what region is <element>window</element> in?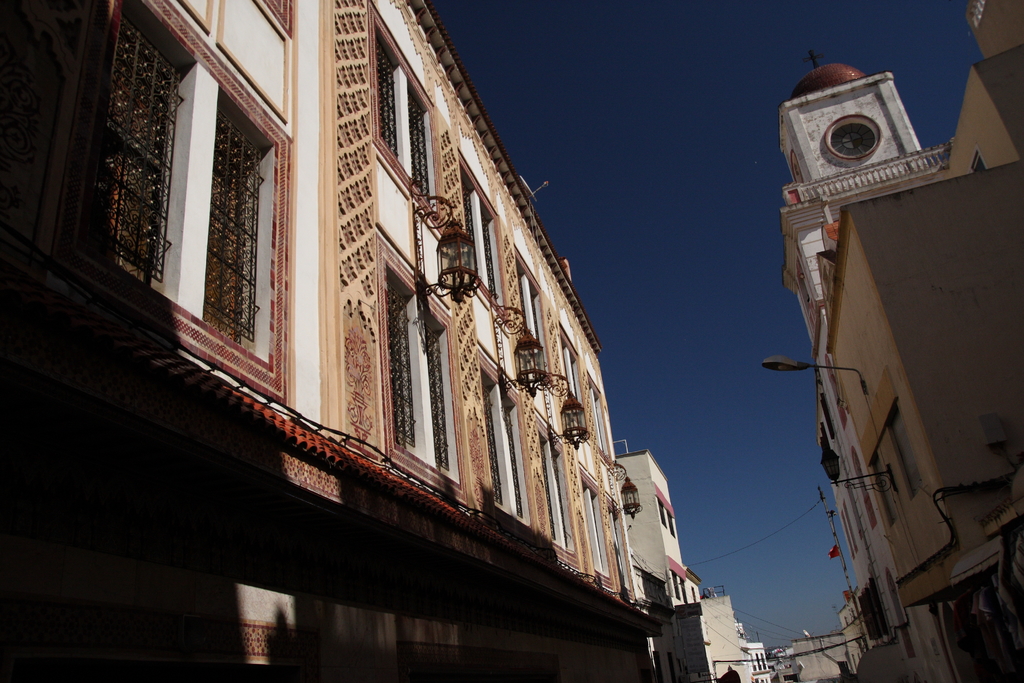
[540,434,570,548].
